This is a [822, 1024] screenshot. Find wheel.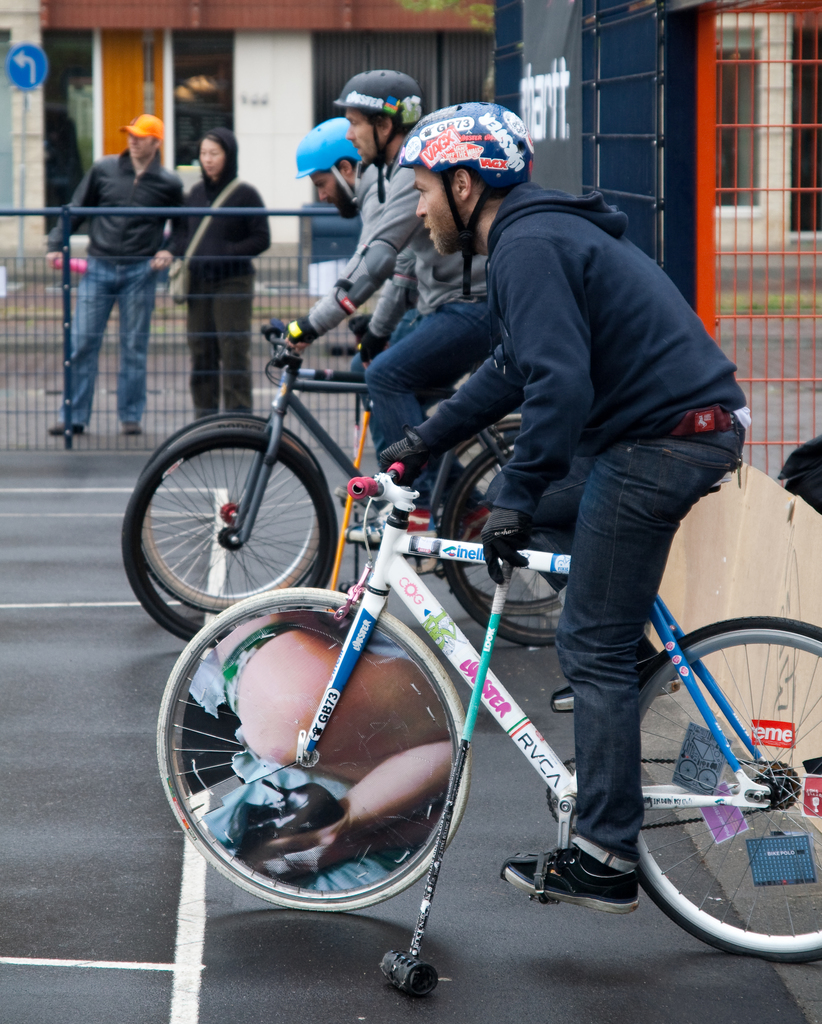
Bounding box: (439, 438, 573, 644).
